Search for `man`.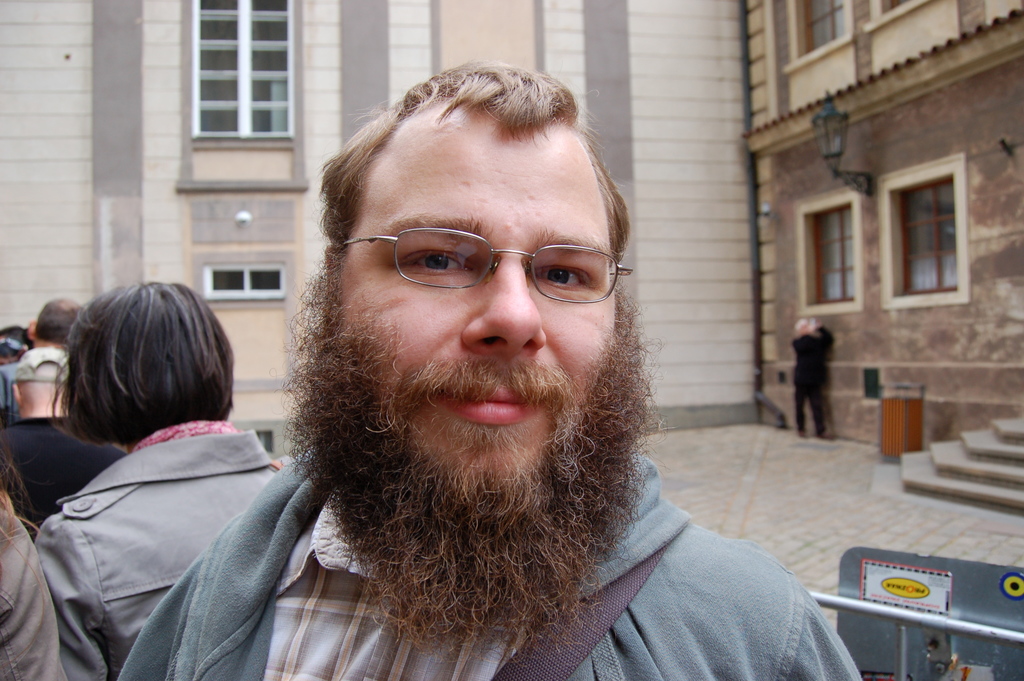
Found at detection(166, 72, 851, 668).
